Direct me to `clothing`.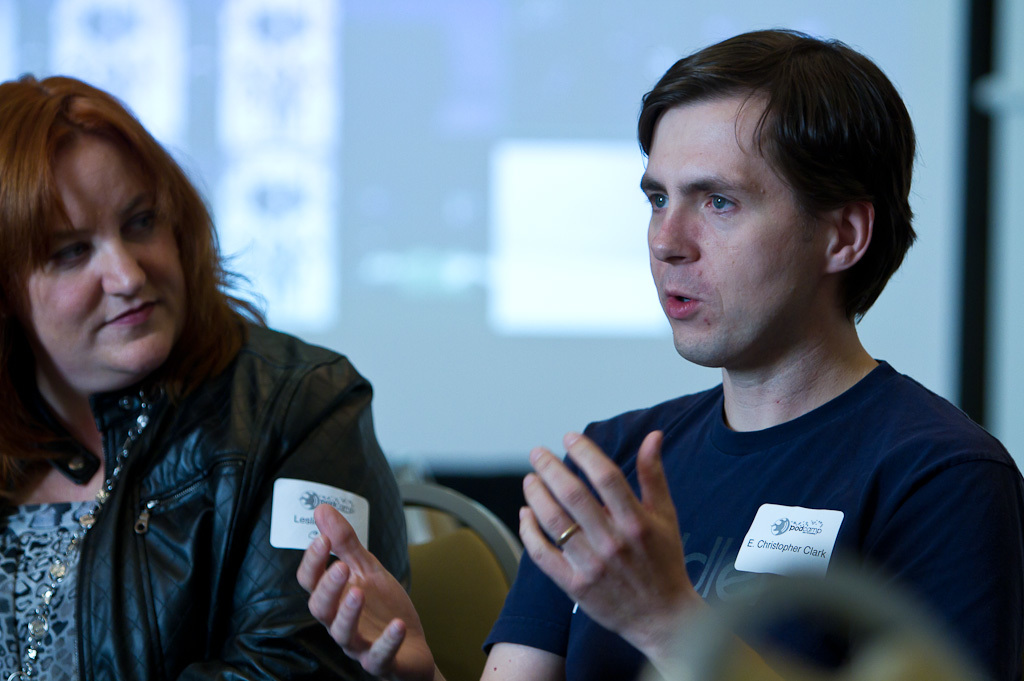
Direction: x1=481 y1=353 x2=1023 y2=680.
